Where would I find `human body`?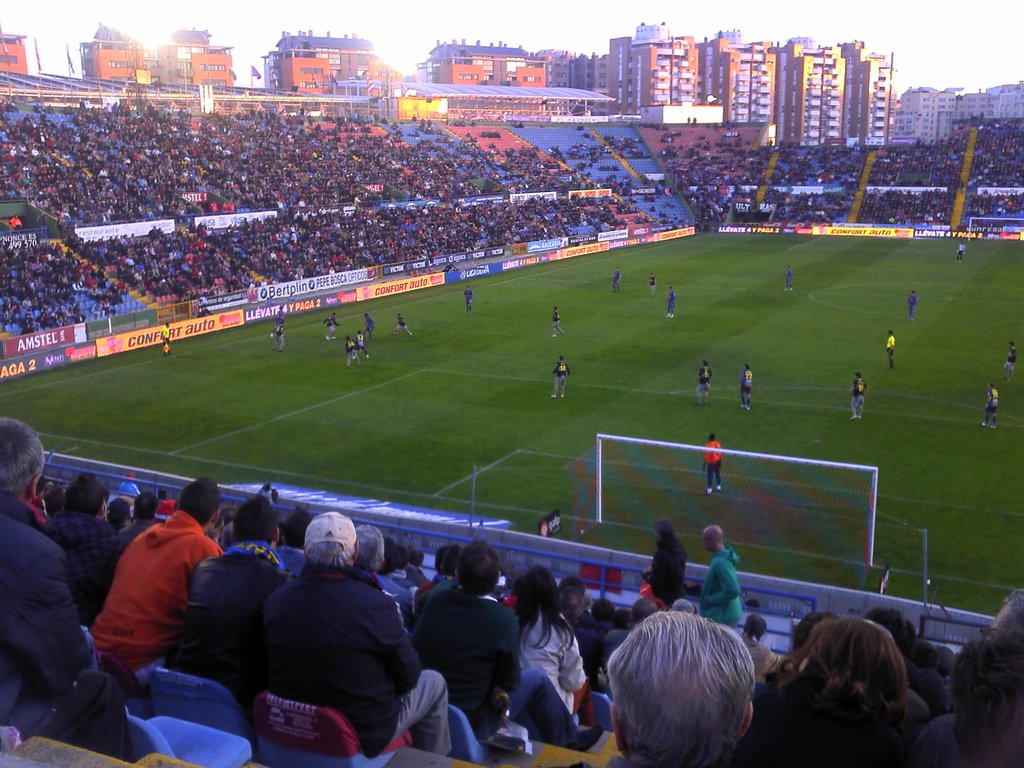
At 106,496,130,530.
